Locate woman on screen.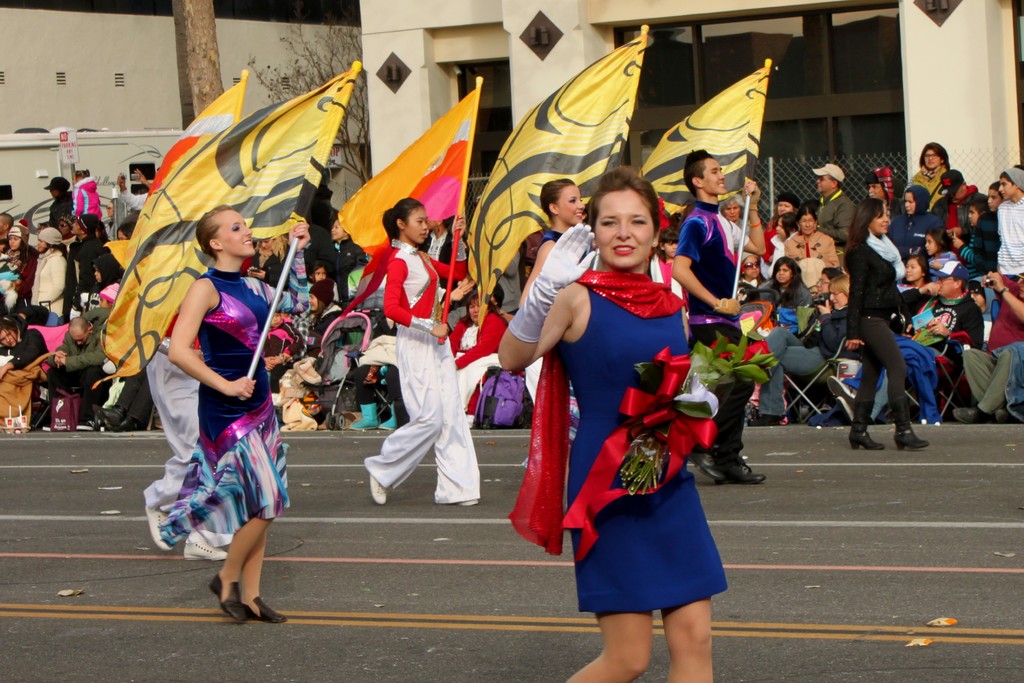
On screen at left=741, top=267, right=850, bottom=425.
